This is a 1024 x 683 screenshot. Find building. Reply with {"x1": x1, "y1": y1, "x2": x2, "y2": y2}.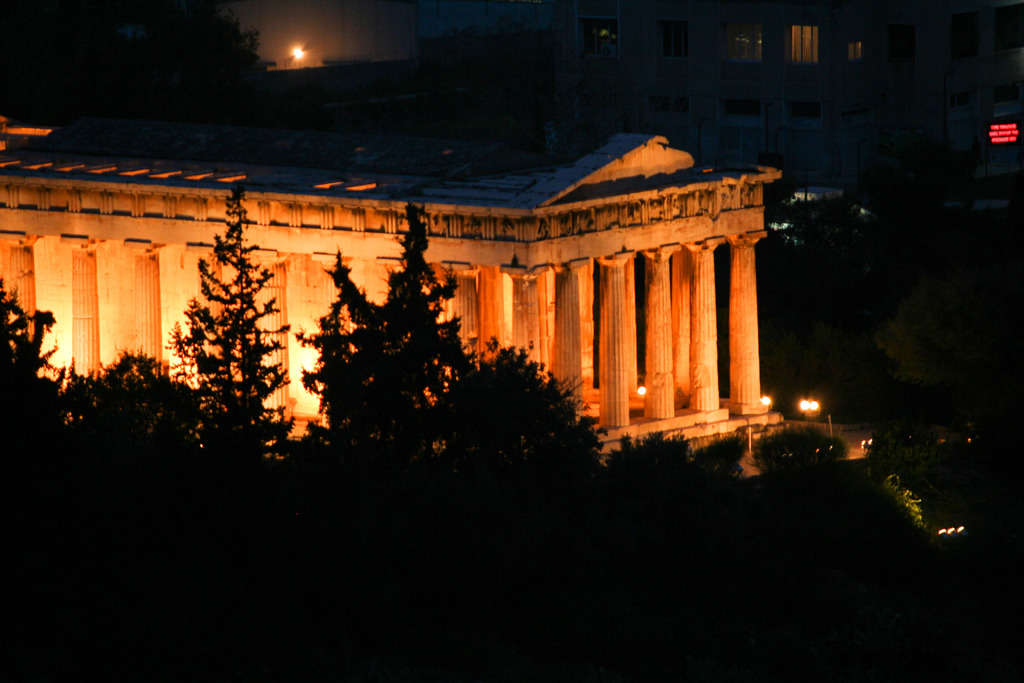
{"x1": 698, "y1": 0, "x2": 938, "y2": 114}.
